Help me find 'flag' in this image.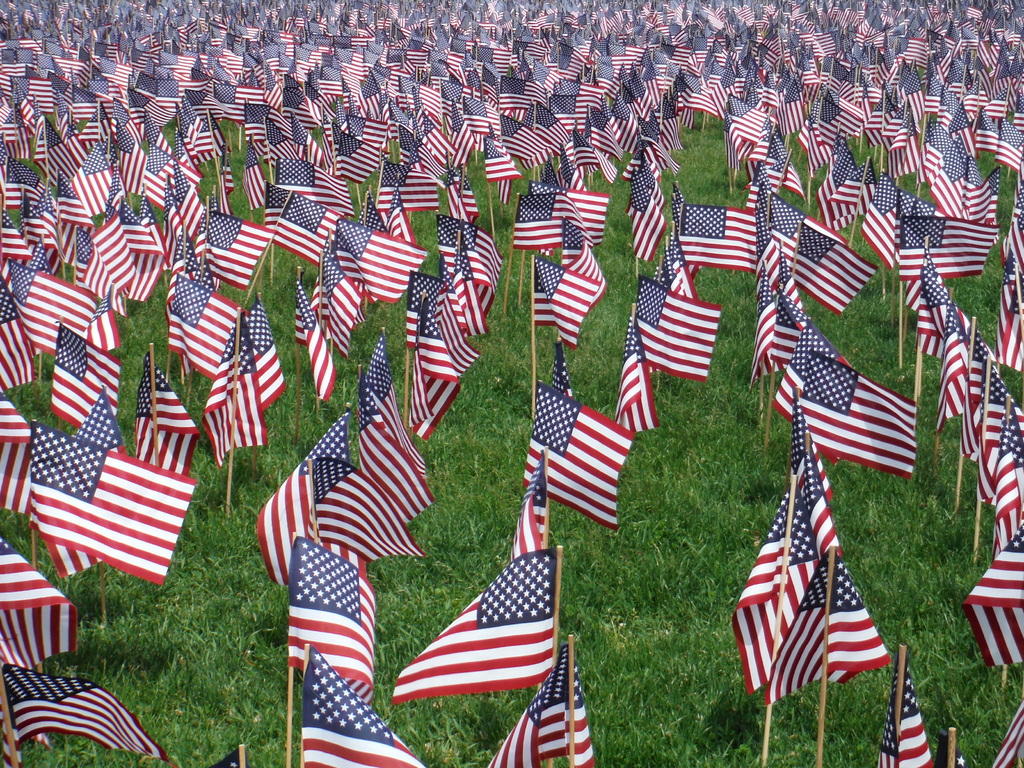
Found it: locate(860, 172, 895, 269).
